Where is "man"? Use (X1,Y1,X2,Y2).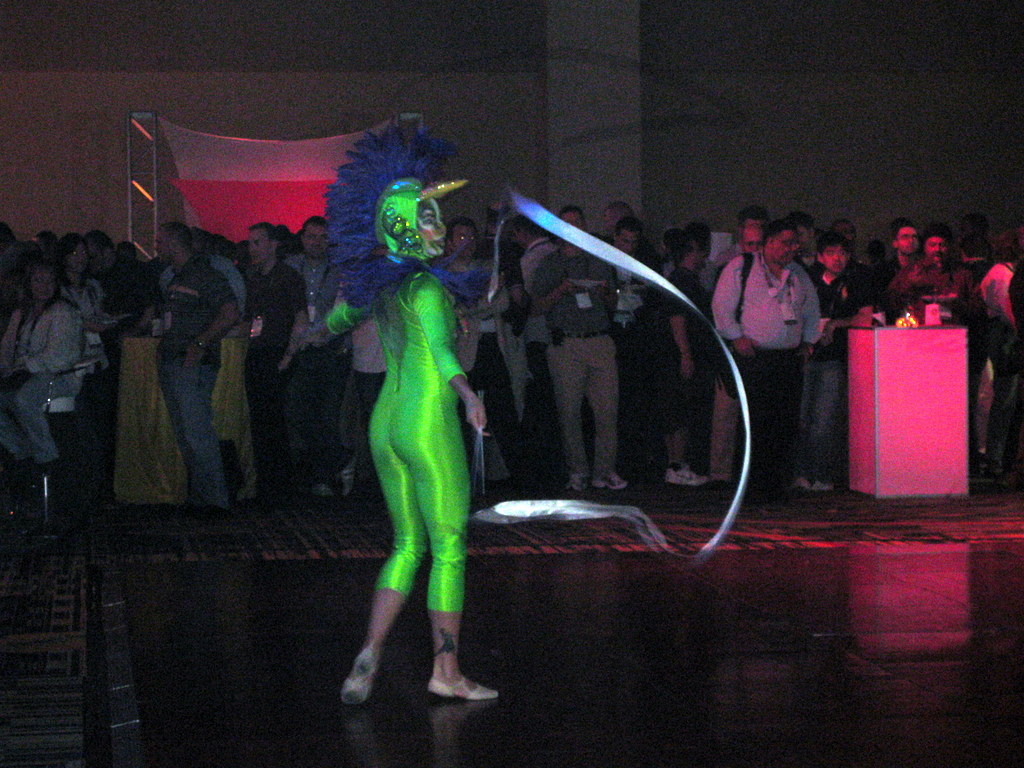
(162,233,241,295).
